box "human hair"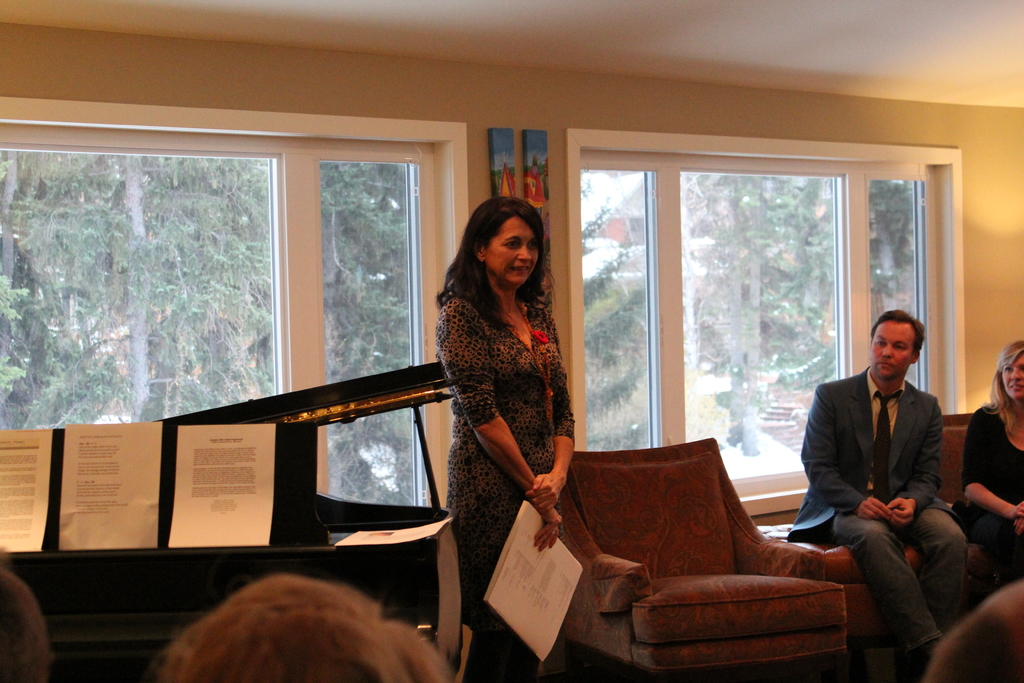
985 343 1023 434
